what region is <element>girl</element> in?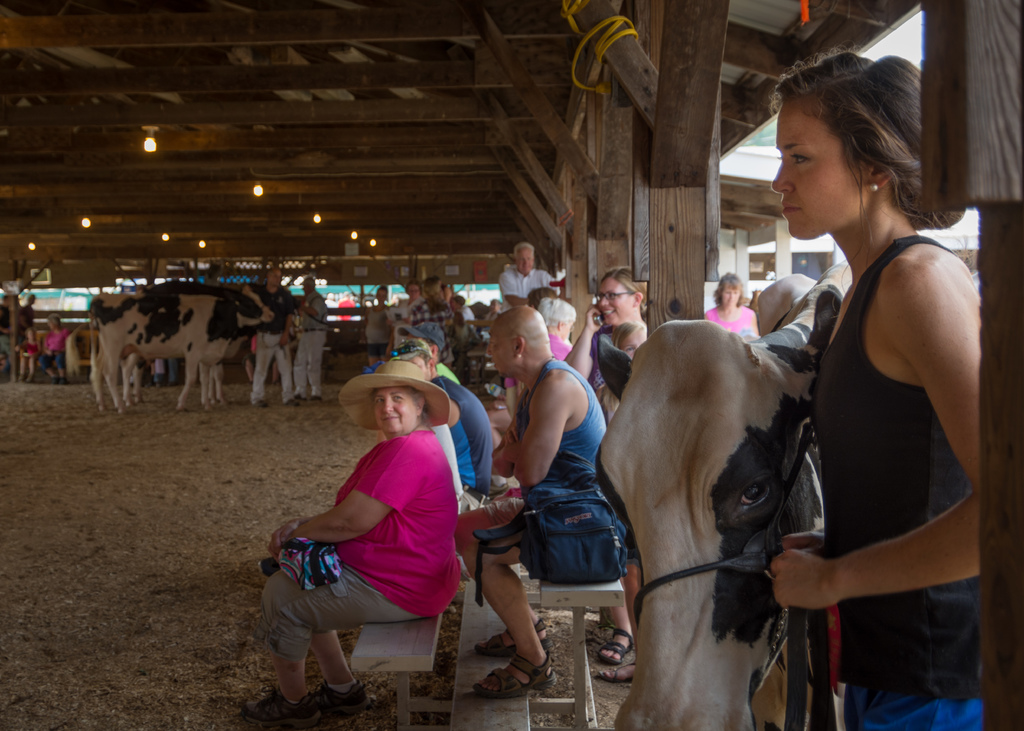
rect(739, 37, 1023, 726).
